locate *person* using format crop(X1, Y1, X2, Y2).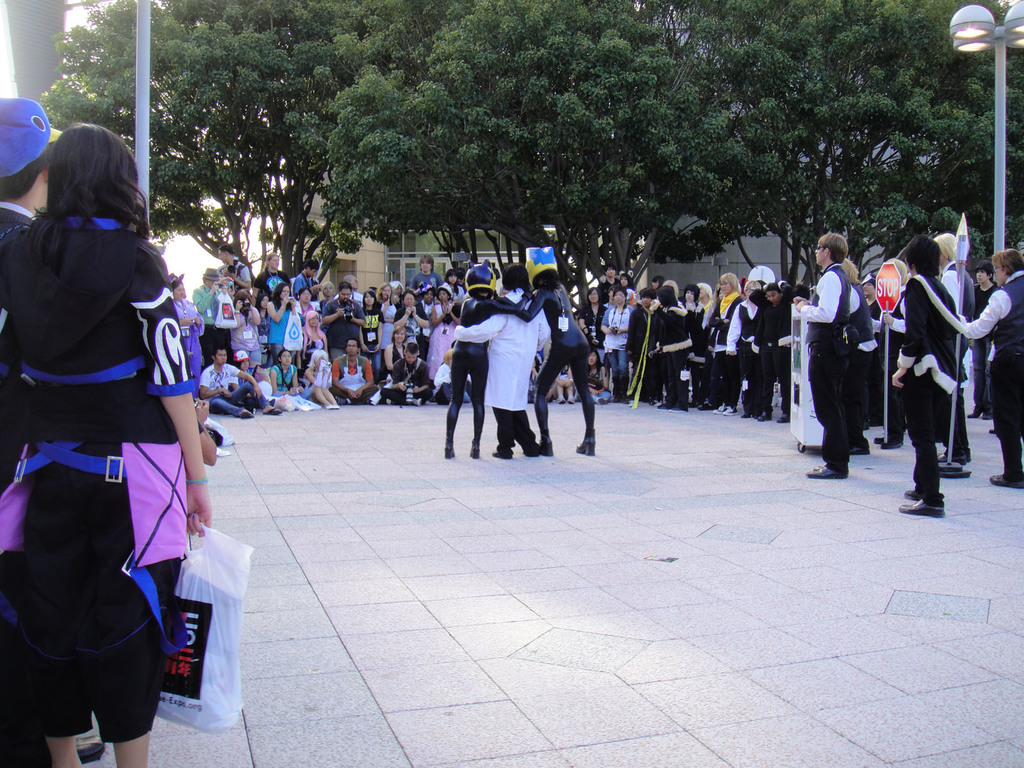
crop(457, 262, 551, 458).
